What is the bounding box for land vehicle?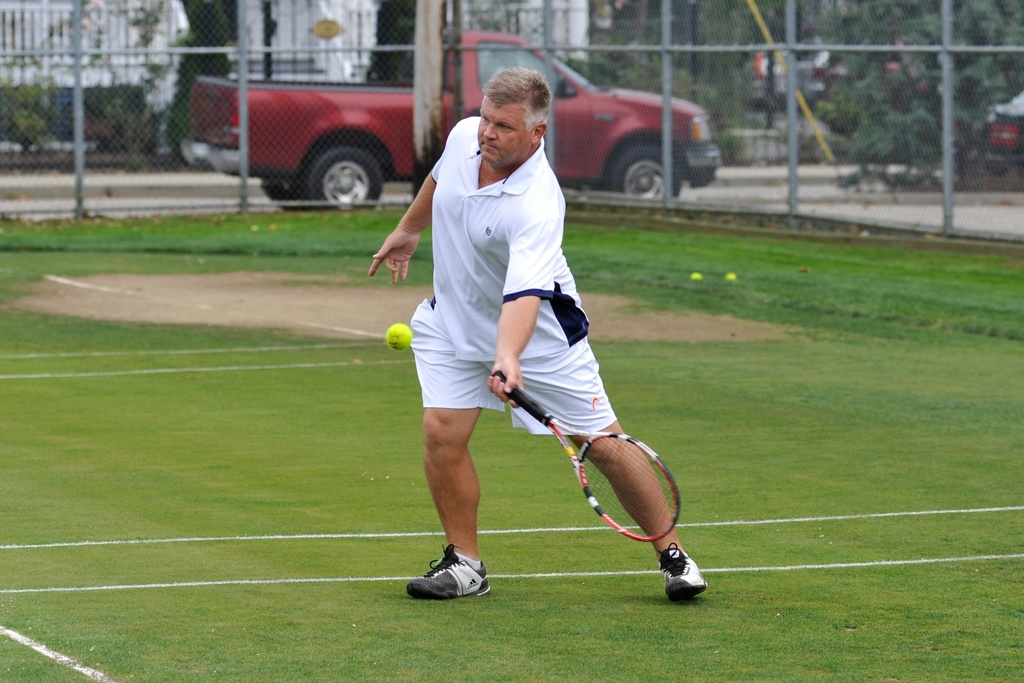
(x1=228, y1=49, x2=645, y2=243).
